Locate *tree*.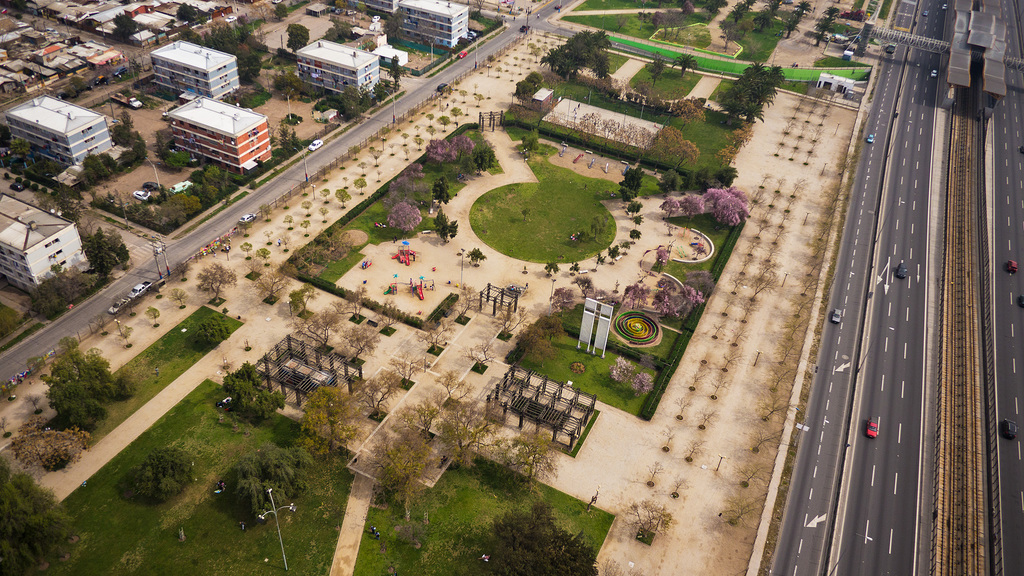
Bounding box: pyautogui.locateOnScreen(274, 72, 303, 103).
